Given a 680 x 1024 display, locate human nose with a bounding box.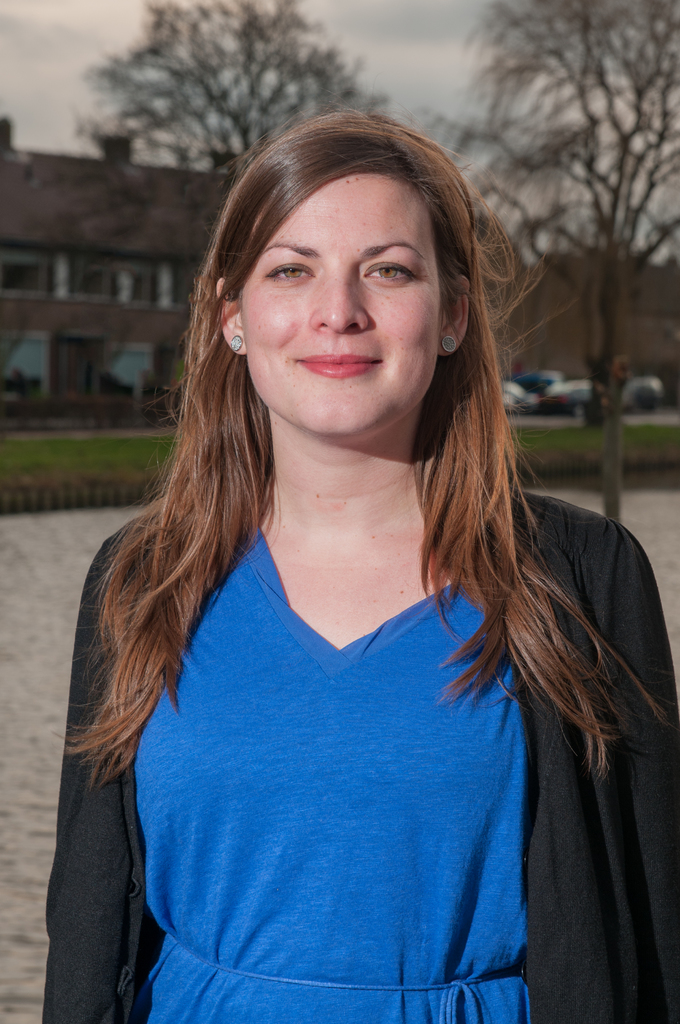
Located: 305, 271, 375, 337.
